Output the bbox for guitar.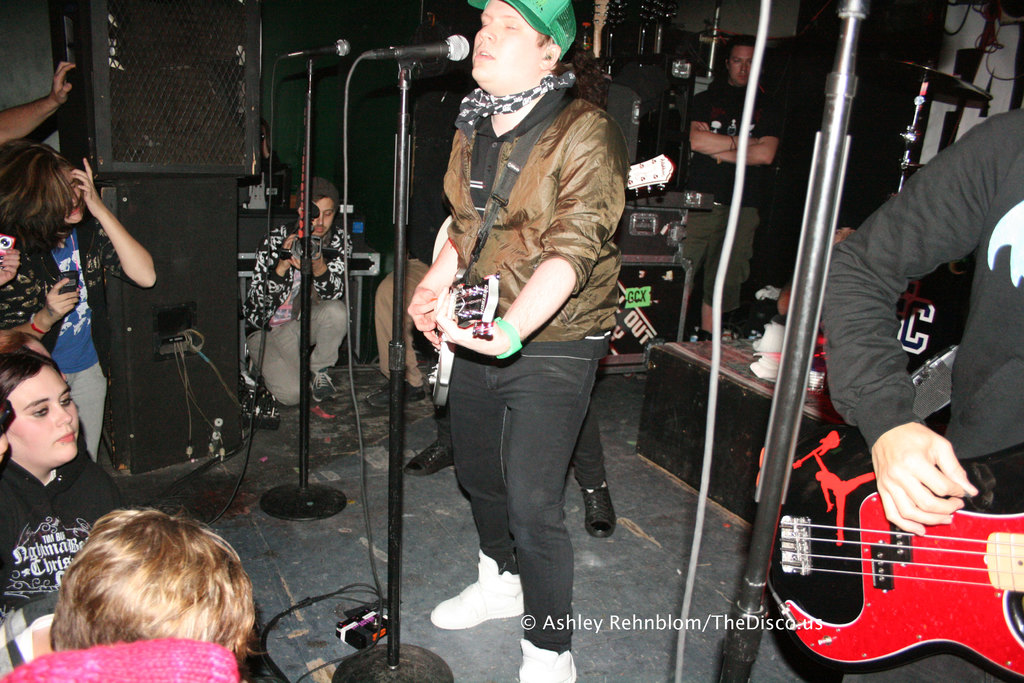
[left=422, top=273, right=500, bottom=409].
